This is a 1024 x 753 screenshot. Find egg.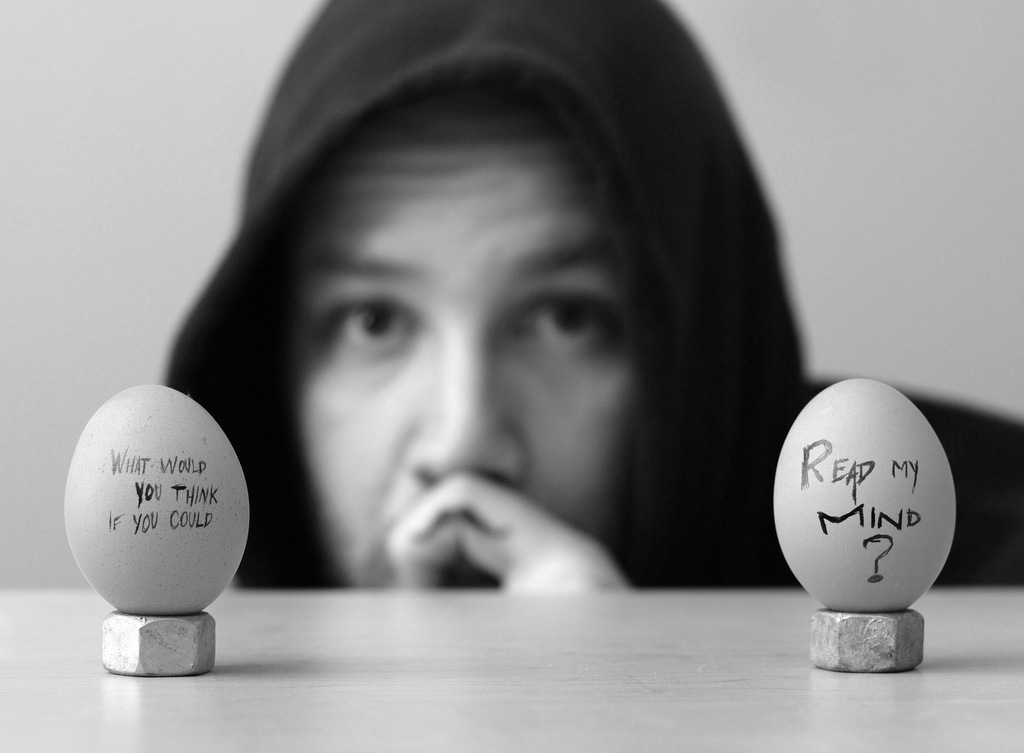
Bounding box: [65,379,250,615].
